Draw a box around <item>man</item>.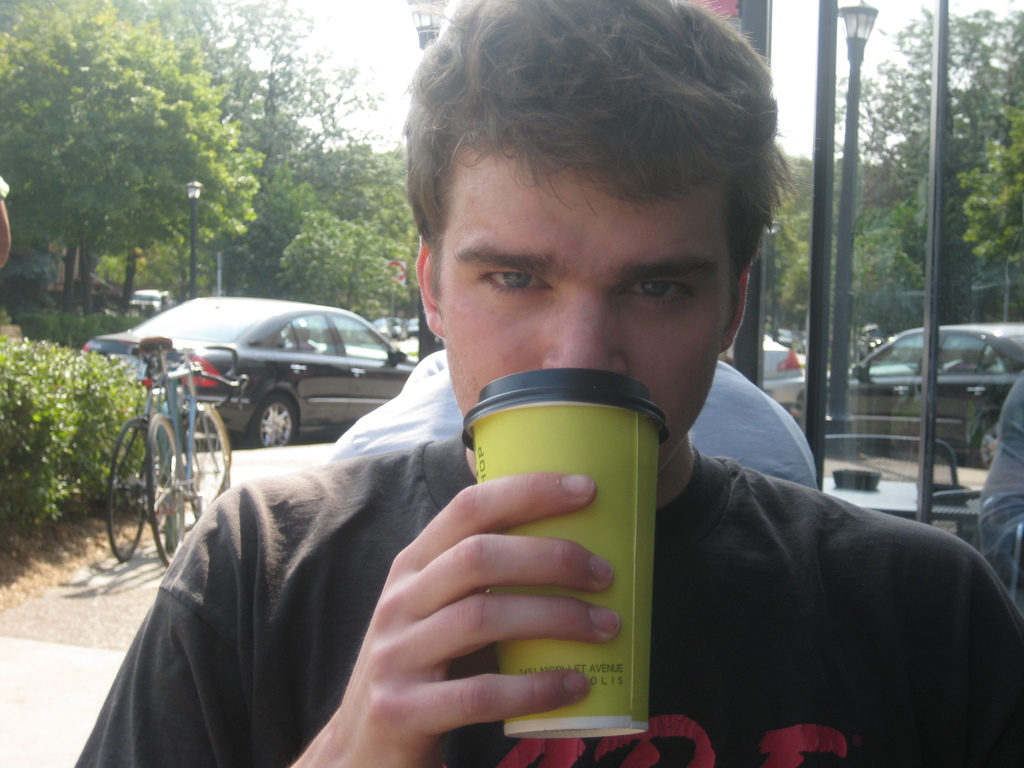
<bbox>318, 346, 819, 490</bbox>.
